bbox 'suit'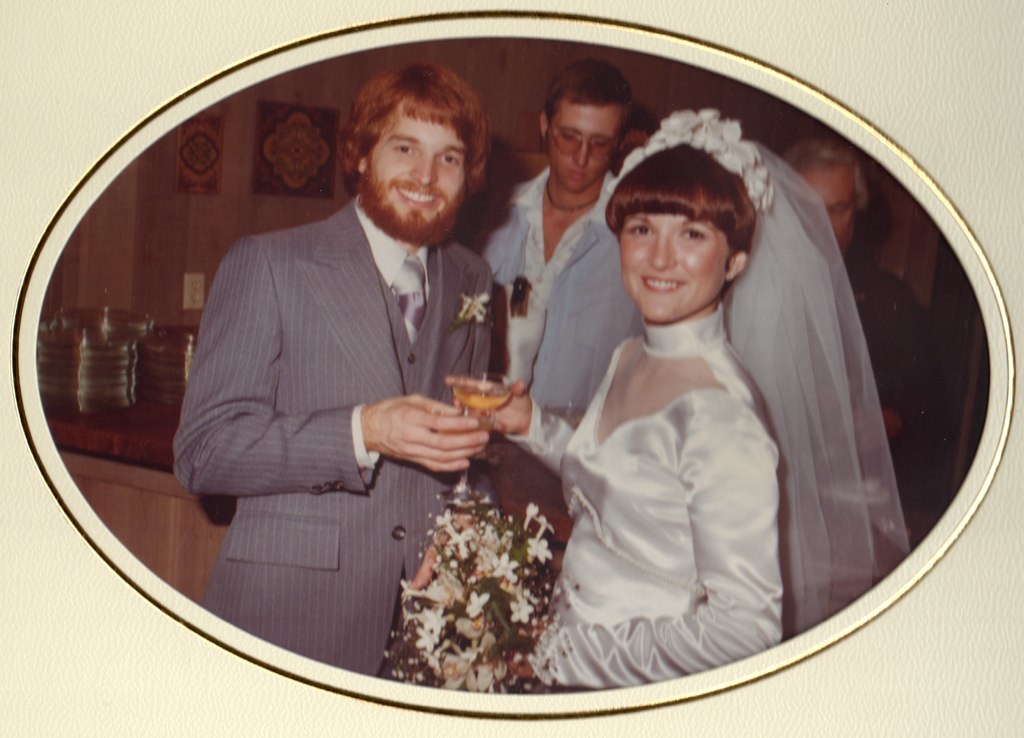
[456,168,647,420]
